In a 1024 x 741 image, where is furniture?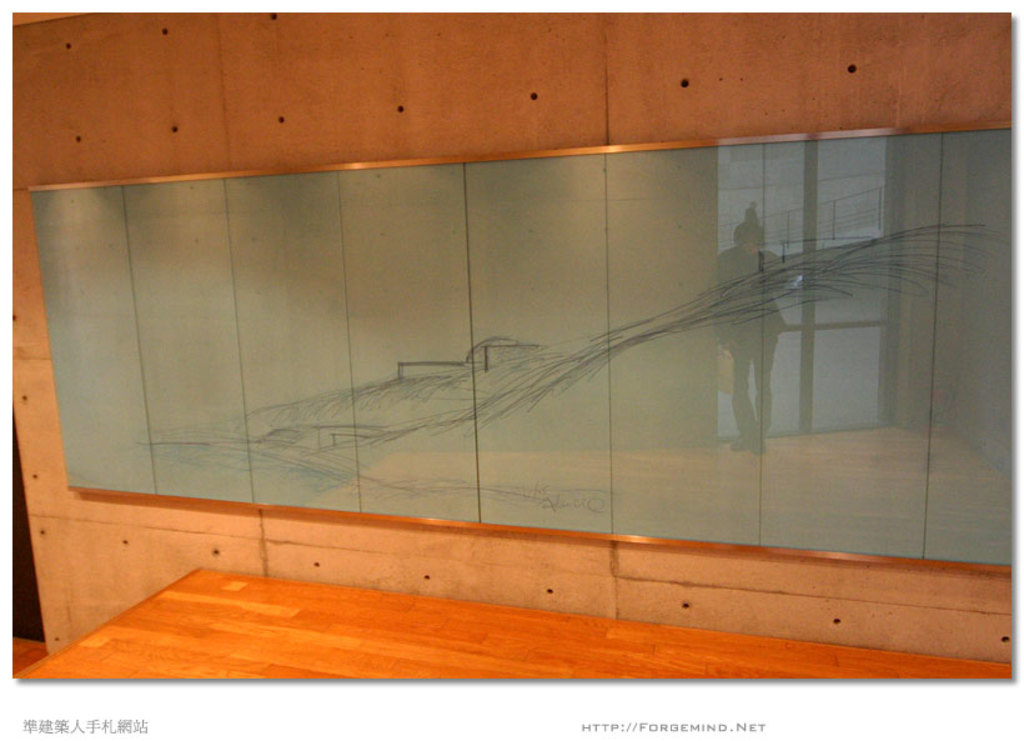
BBox(12, 559, 1014, 685).
